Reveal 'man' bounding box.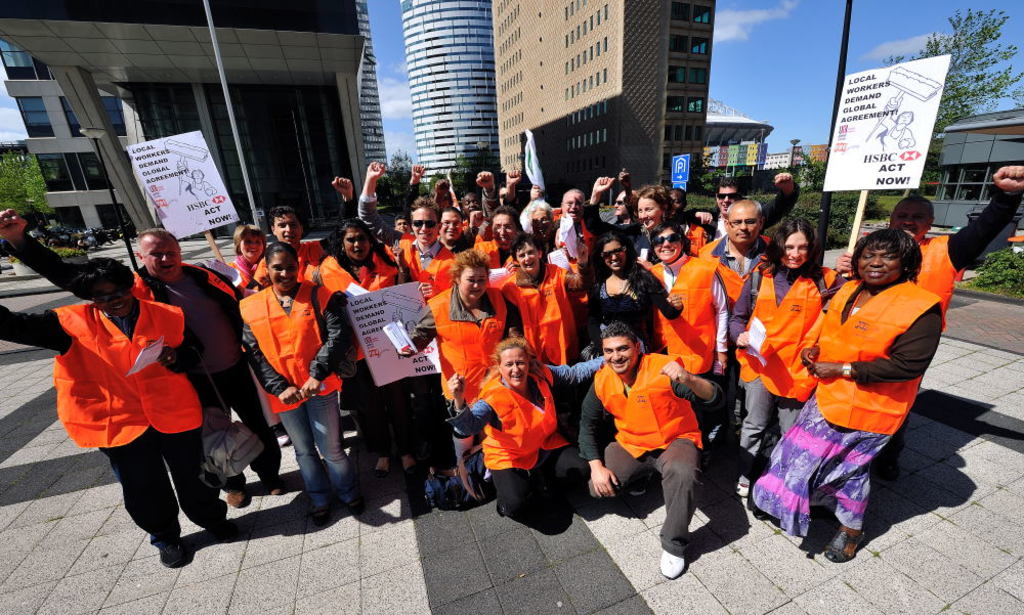
Revealed: bbox(675, 169, 804, 240).
